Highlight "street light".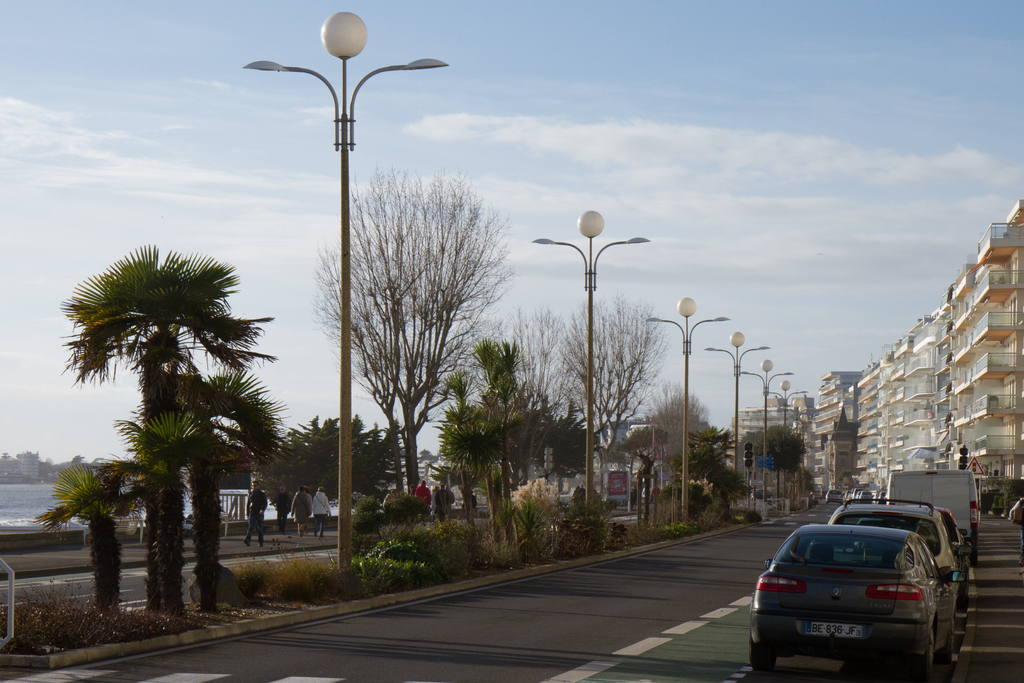
Highlighted region: bbox(638, 295, 730, 522).
